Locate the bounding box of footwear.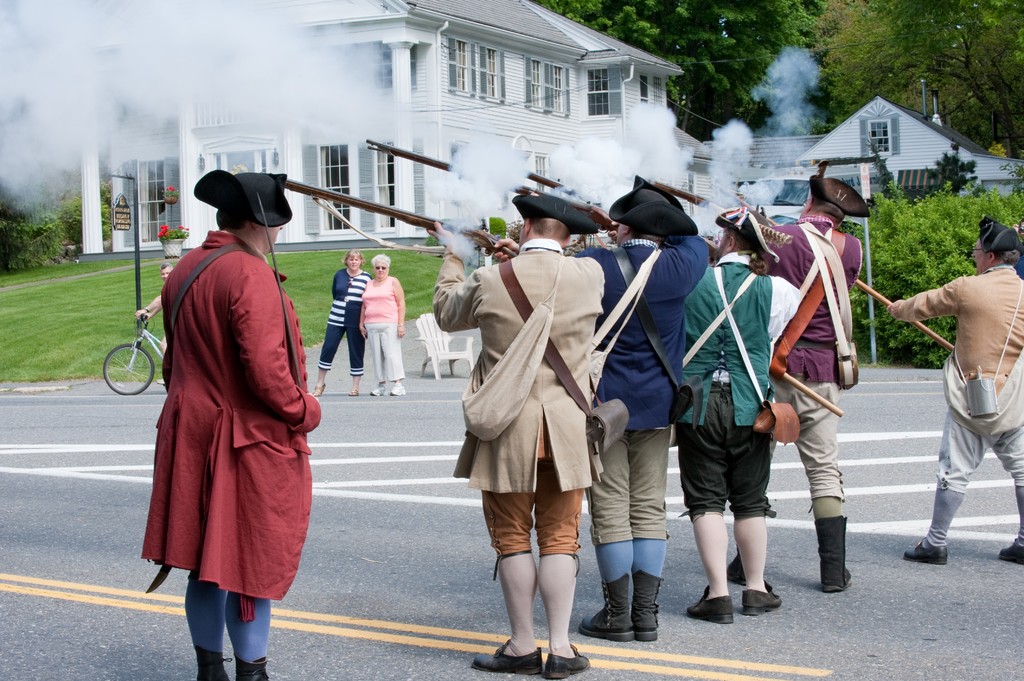
Bounding box: {"x1": 906, "y1": 538, "x2": 952, "y2": 568}.
